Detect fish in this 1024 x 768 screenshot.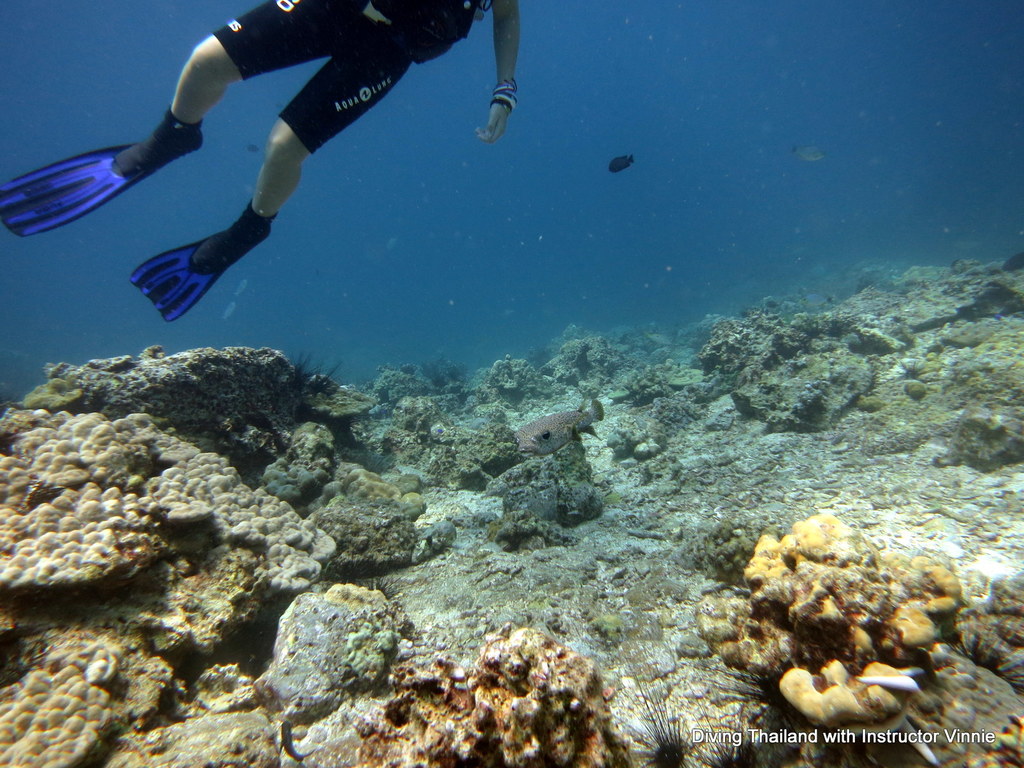
Detection: select_region(604, 155, 632, 172).
